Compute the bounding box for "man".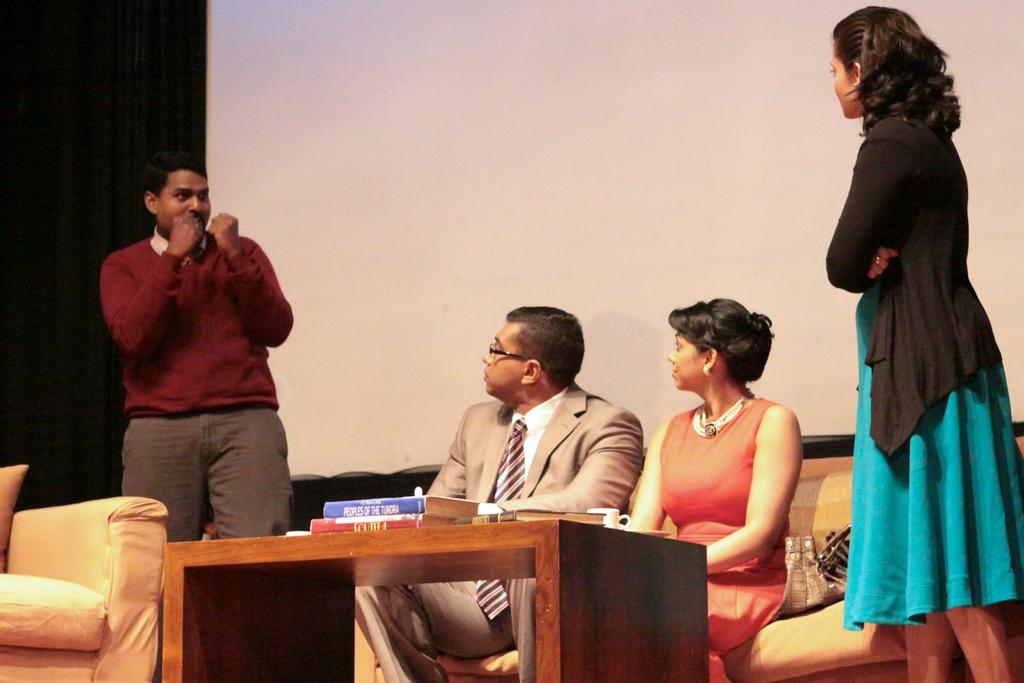
box(95, 157, 310, 556).
